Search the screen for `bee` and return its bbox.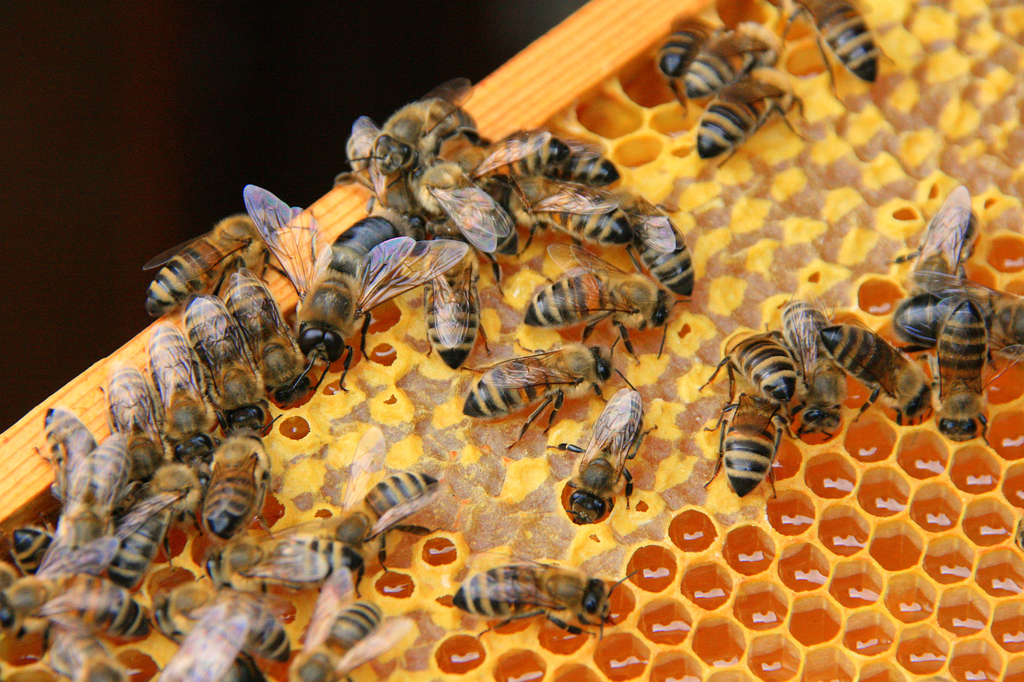
Found: BBox(167, 566, 302, 678).
